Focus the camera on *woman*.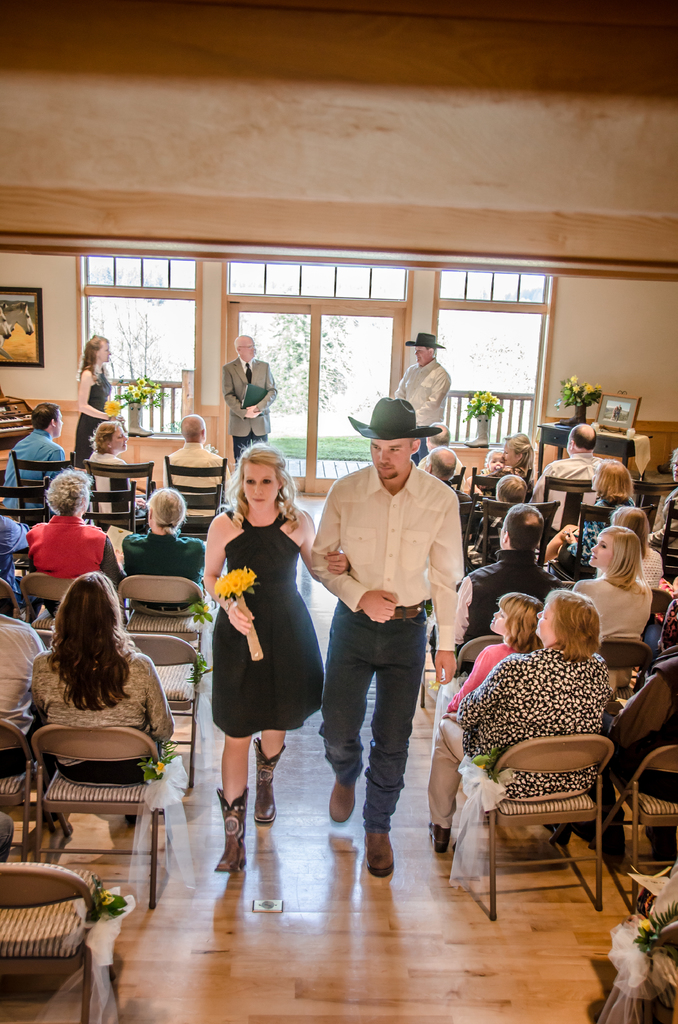
Focus region: rect(426, 584, 617, 856).
